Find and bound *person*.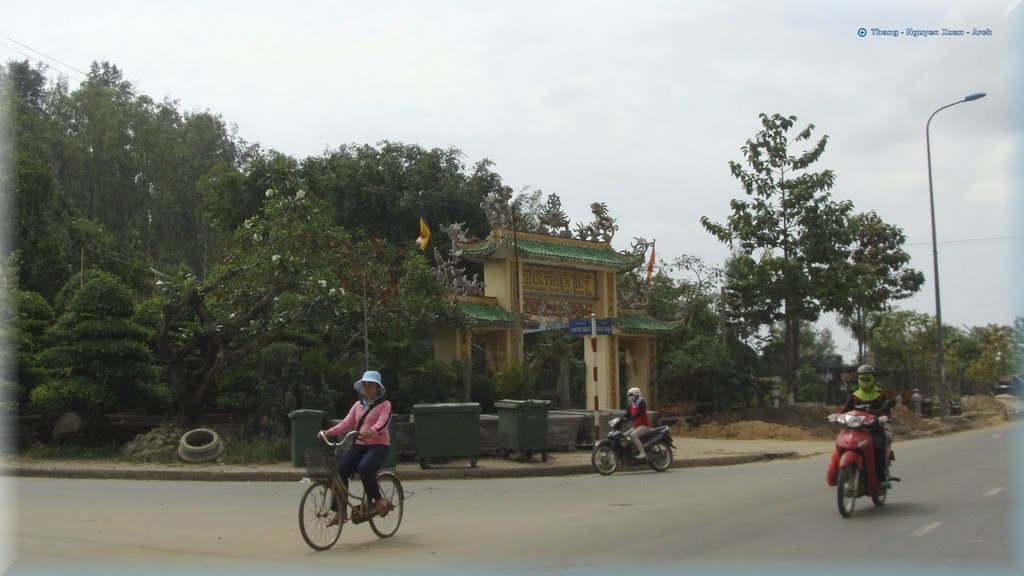
Bound: x1=317 y1=370 x2=391 y2=529.
